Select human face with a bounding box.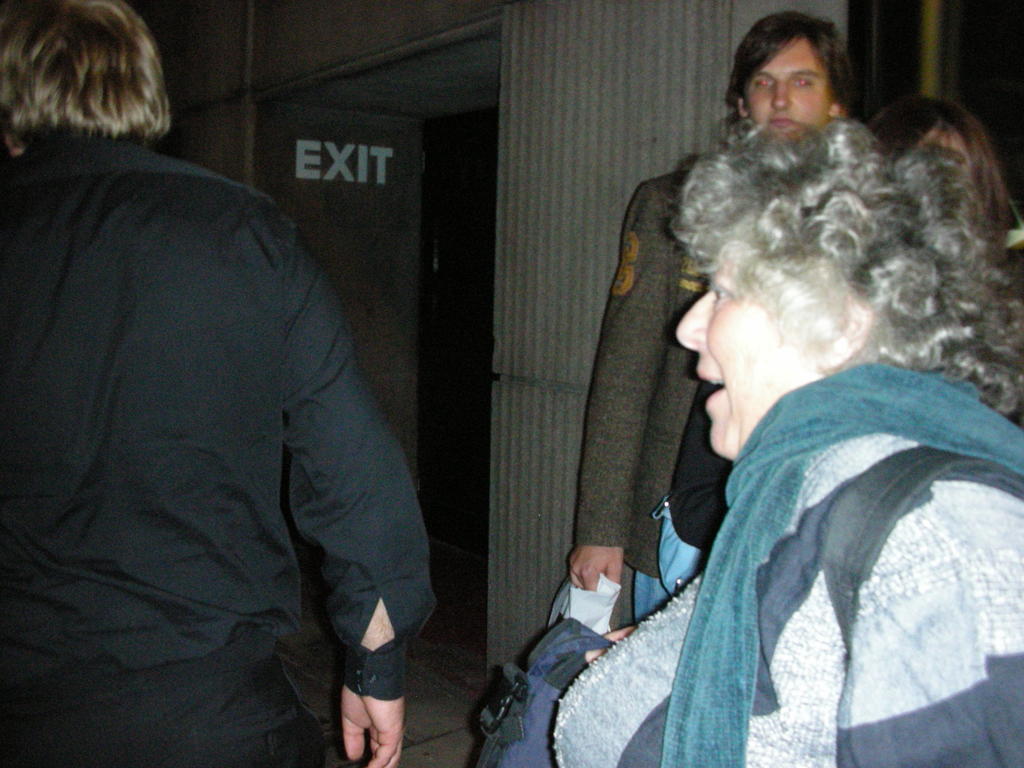
BBox(674, 247, 810, 461).
